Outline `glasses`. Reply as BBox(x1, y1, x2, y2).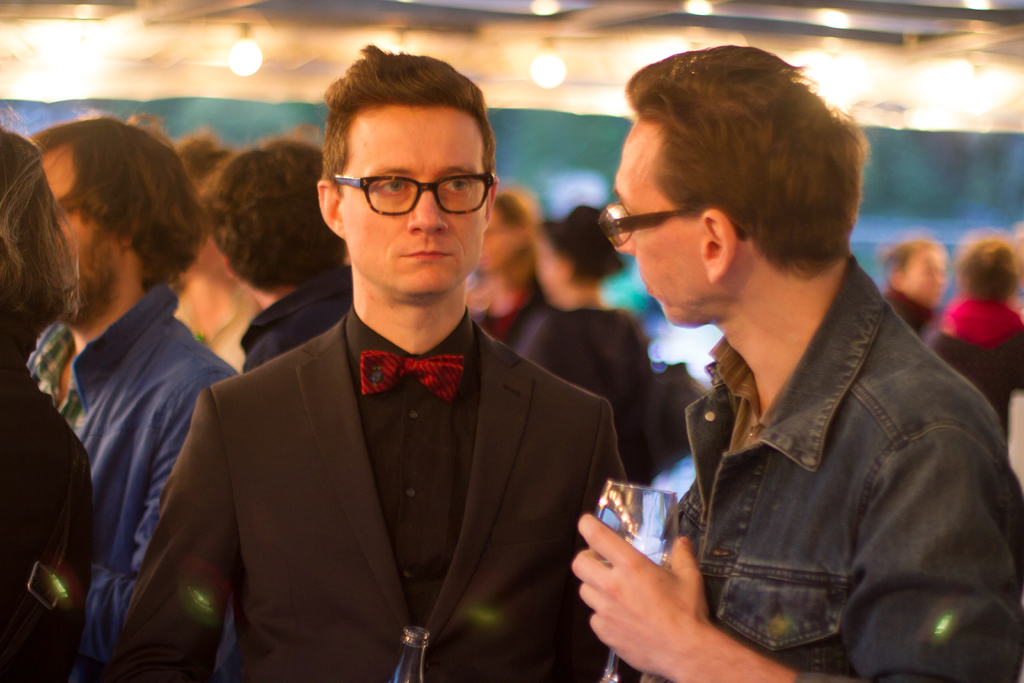
BBox(324, 169, 498, 218).
